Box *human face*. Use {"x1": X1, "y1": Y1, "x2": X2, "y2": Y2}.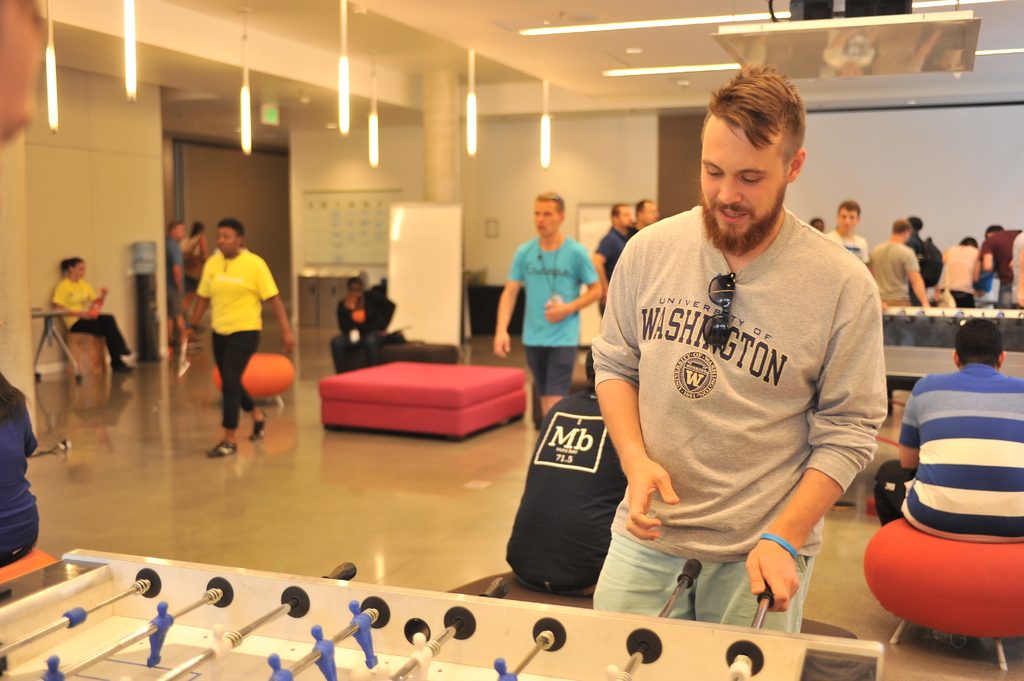
{"x1": 831, "y1": 202, "x2": 856, "y2": 237}.
